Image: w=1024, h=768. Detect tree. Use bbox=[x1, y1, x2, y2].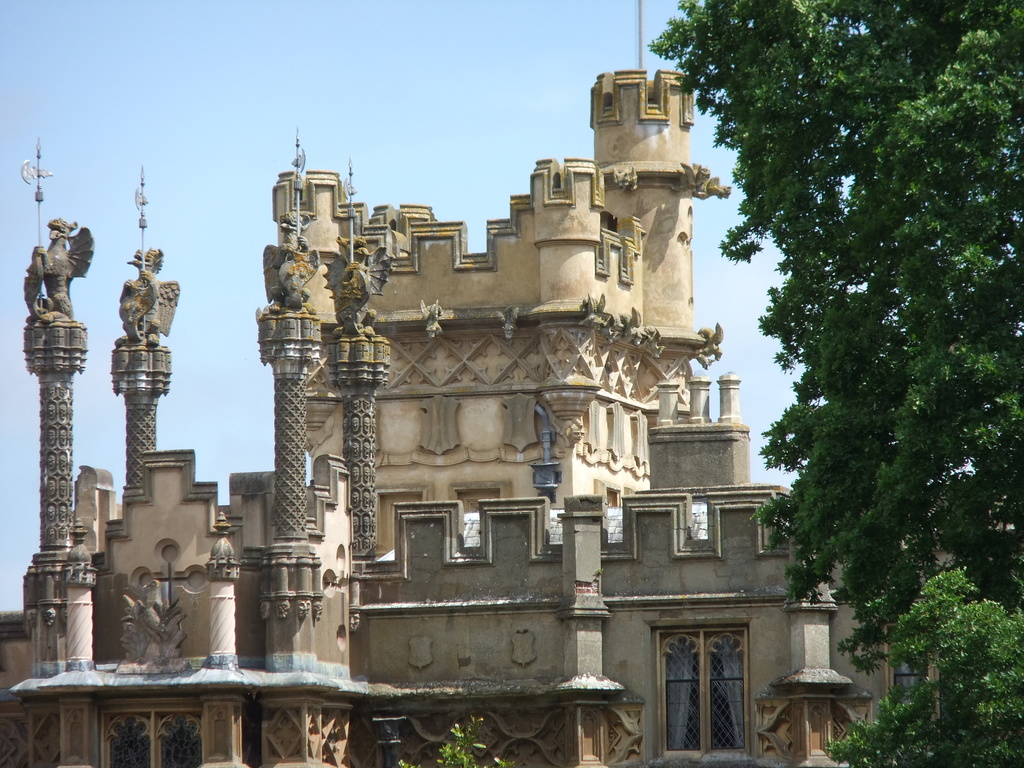
bbox=[848, 28, 1023, 639].
